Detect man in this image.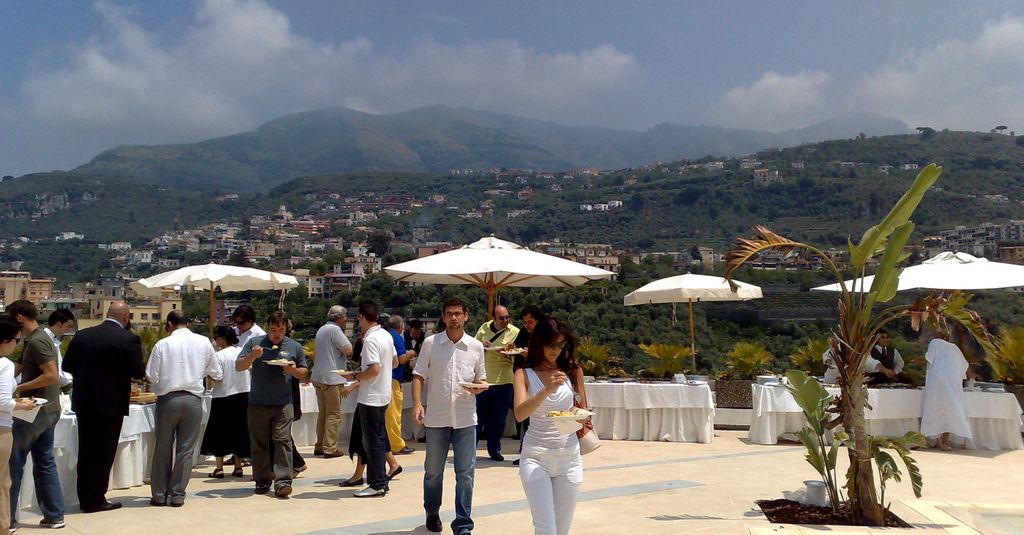
Detection: region(62, 303, 147, 512).
